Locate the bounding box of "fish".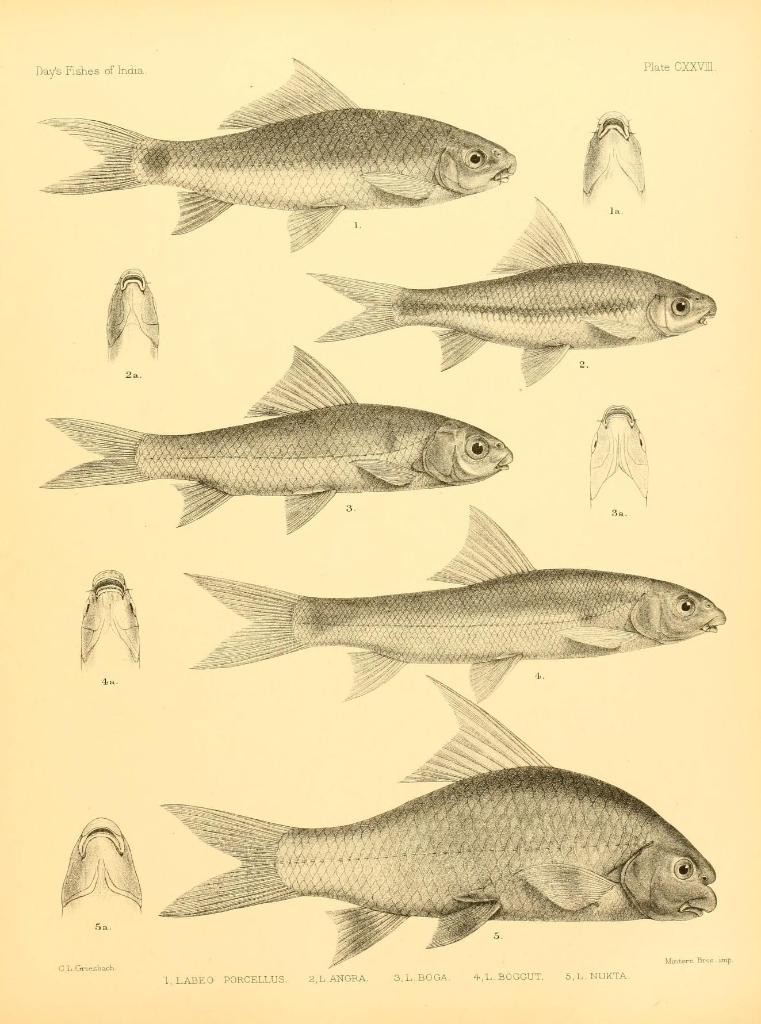
Bounding box: (143, 673, 721, 973).
